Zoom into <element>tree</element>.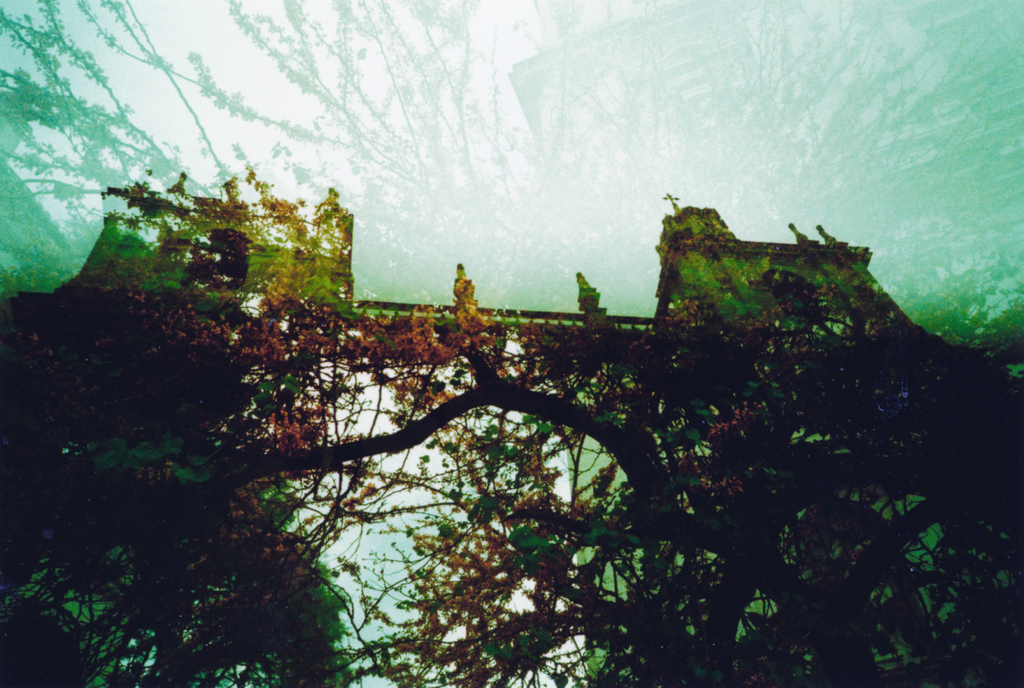
Zoom target: {"left": 0, "top": 170, "right": 1021, "bottom": 684}.
